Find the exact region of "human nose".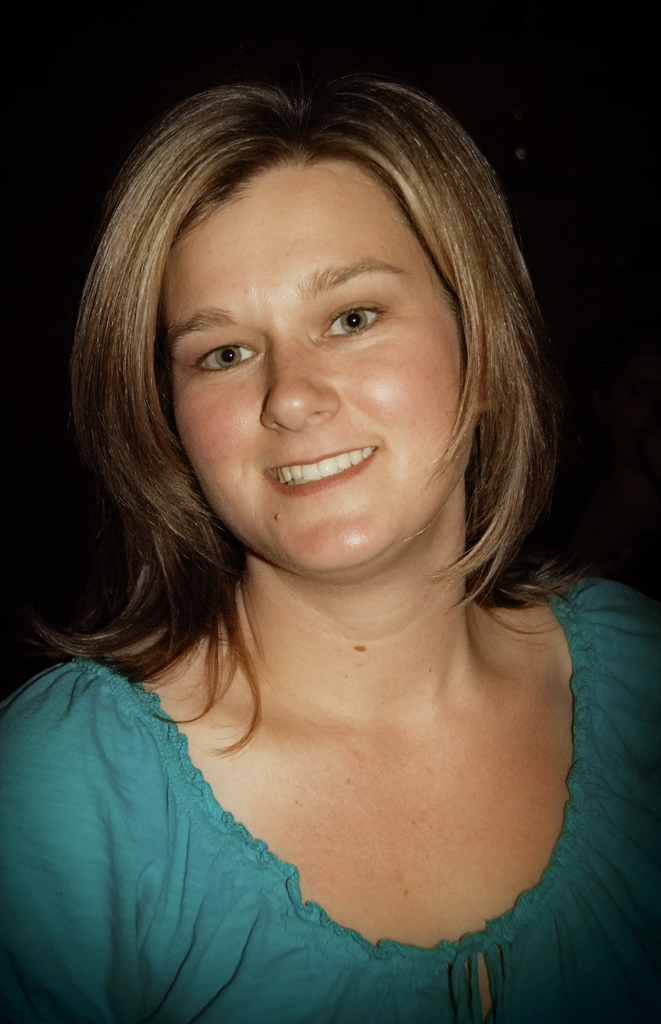
Exact region: [left=261, top=339, right=340, bottom=438].
